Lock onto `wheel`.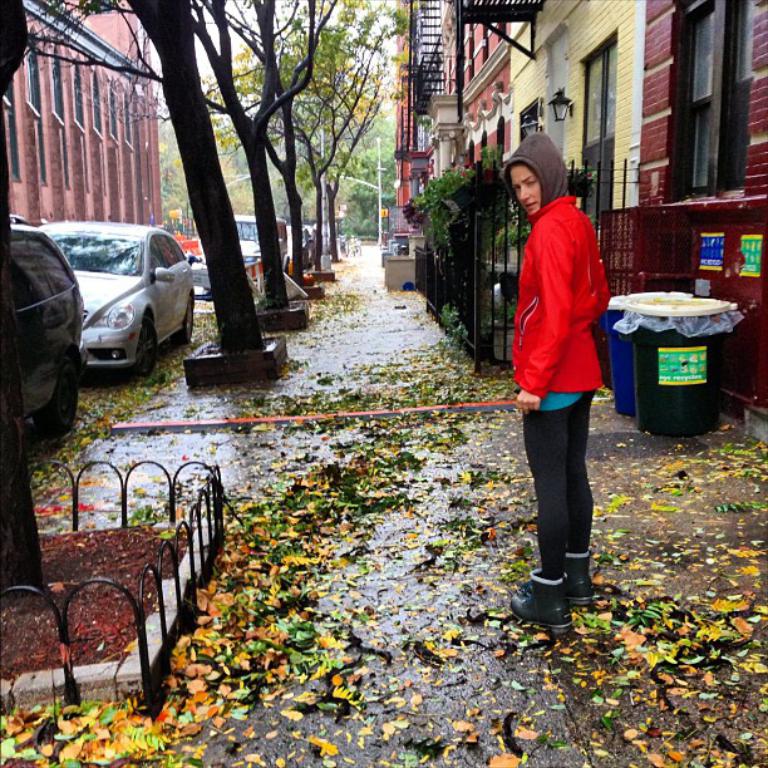
Locked: (left=142, top=325, right=157, bottom=375).
